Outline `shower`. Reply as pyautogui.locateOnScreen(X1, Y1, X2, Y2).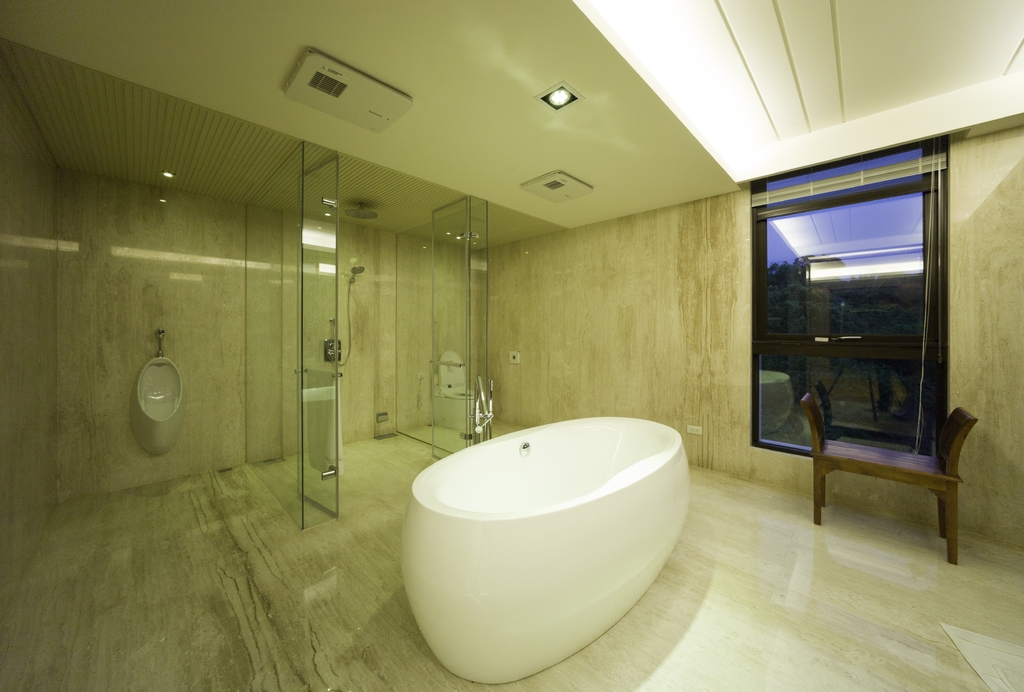
pyautogui.locateOnScreen(351, 265, 365, 284).
